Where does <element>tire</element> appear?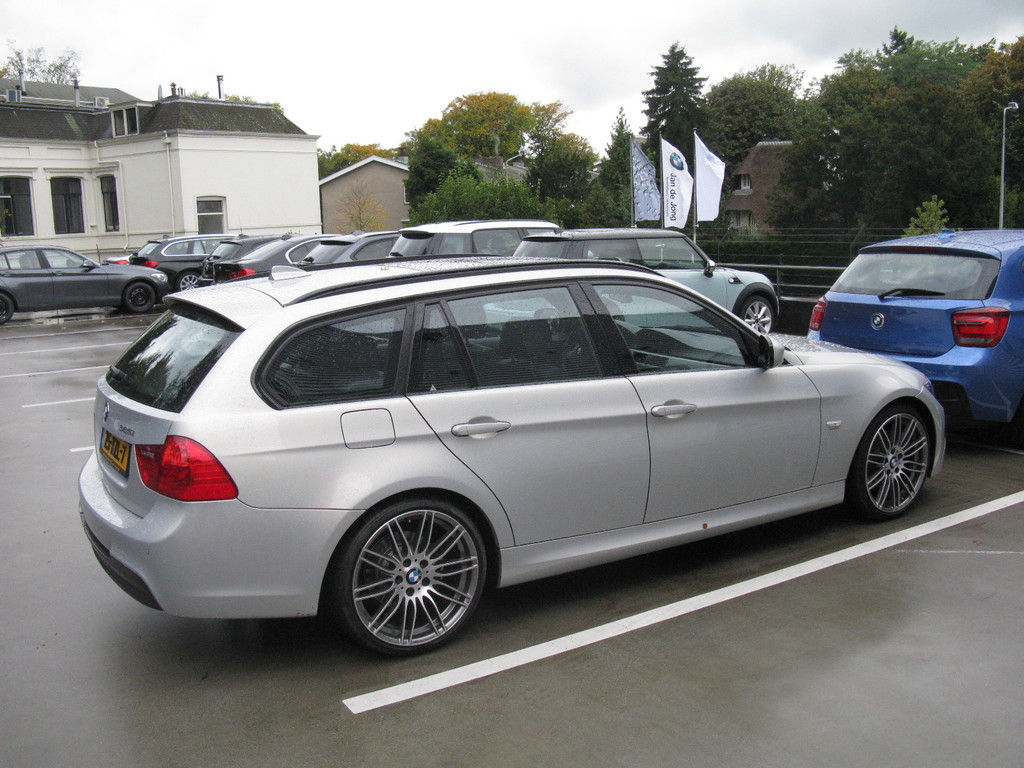
Appears at BBox(845, 403, 931, 522).
